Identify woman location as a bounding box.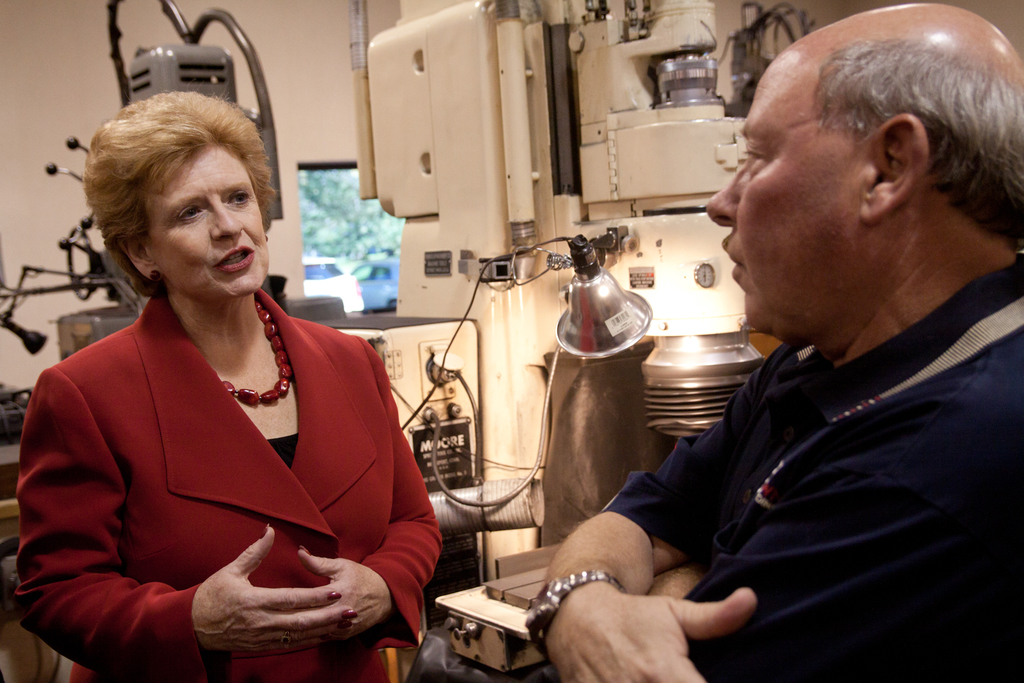
region(19, 93, 412, 682).
